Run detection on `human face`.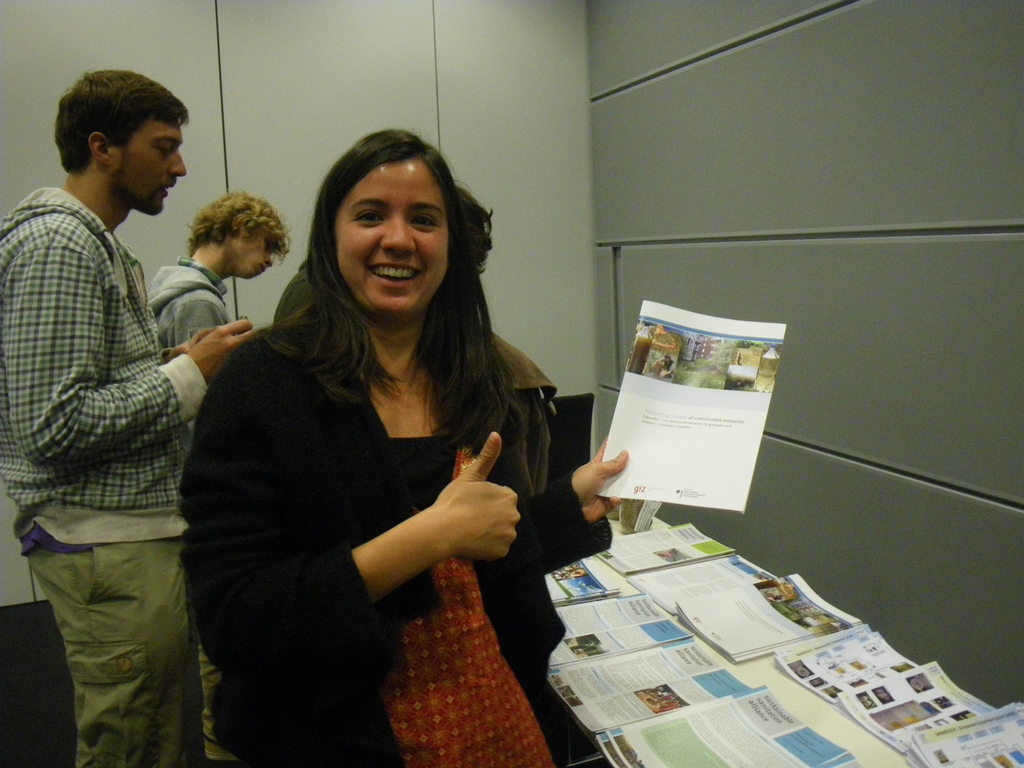
Result: crop(336, 158, 447, 319).
